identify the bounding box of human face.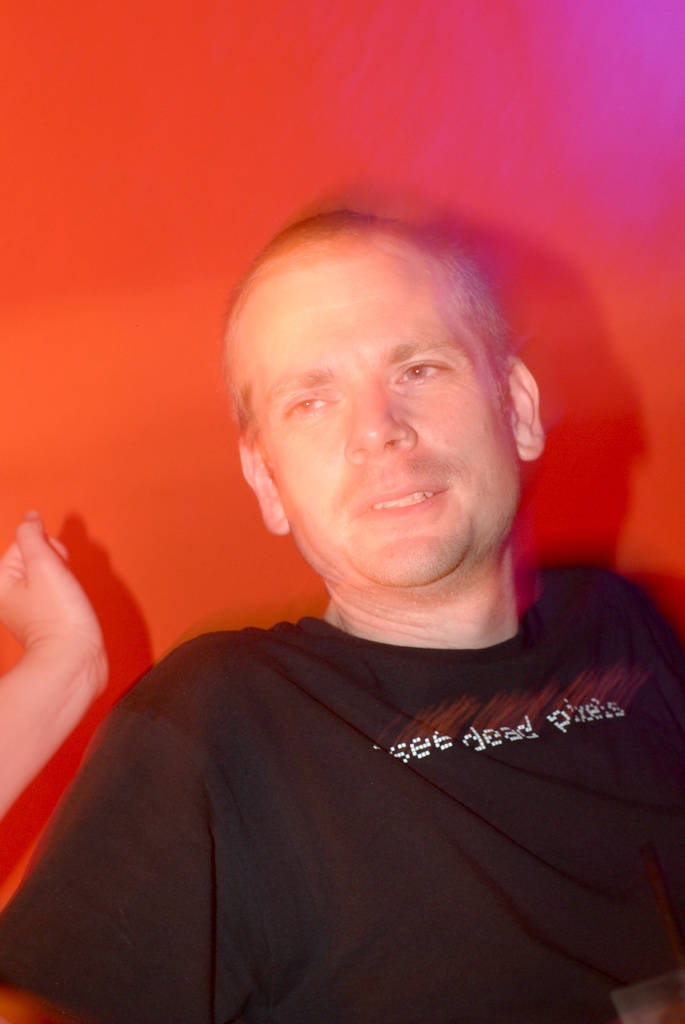
locate(254, 264, 518, 605).
